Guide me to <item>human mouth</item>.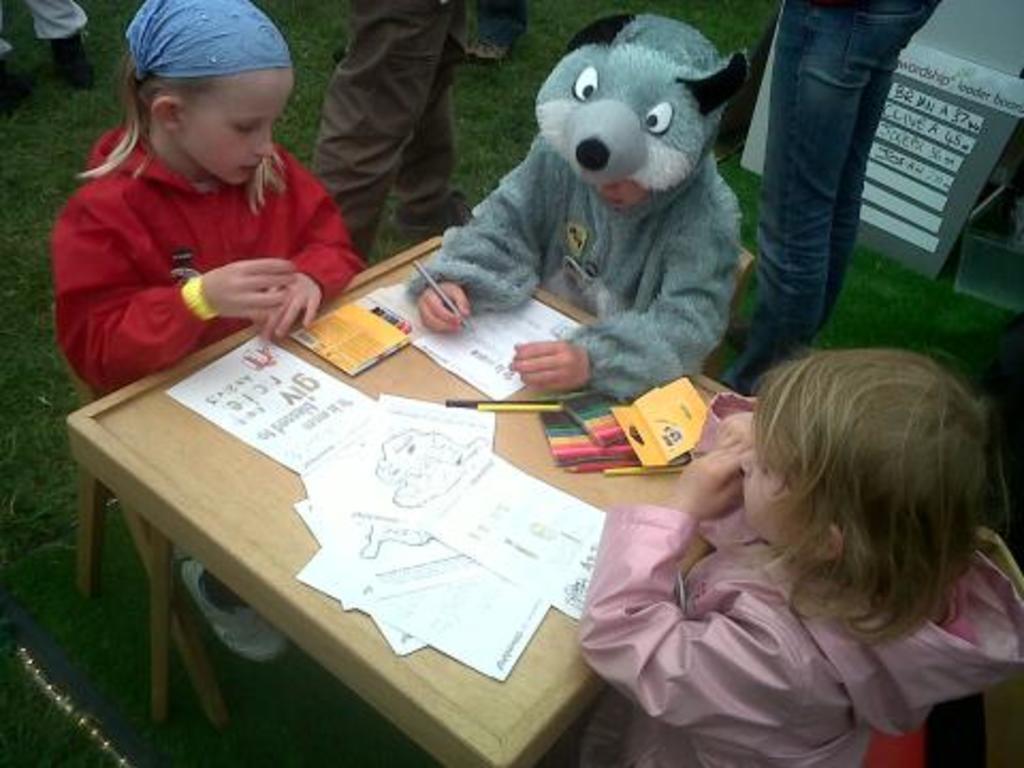
Guidance: rect(235, 158, 260, 175).
